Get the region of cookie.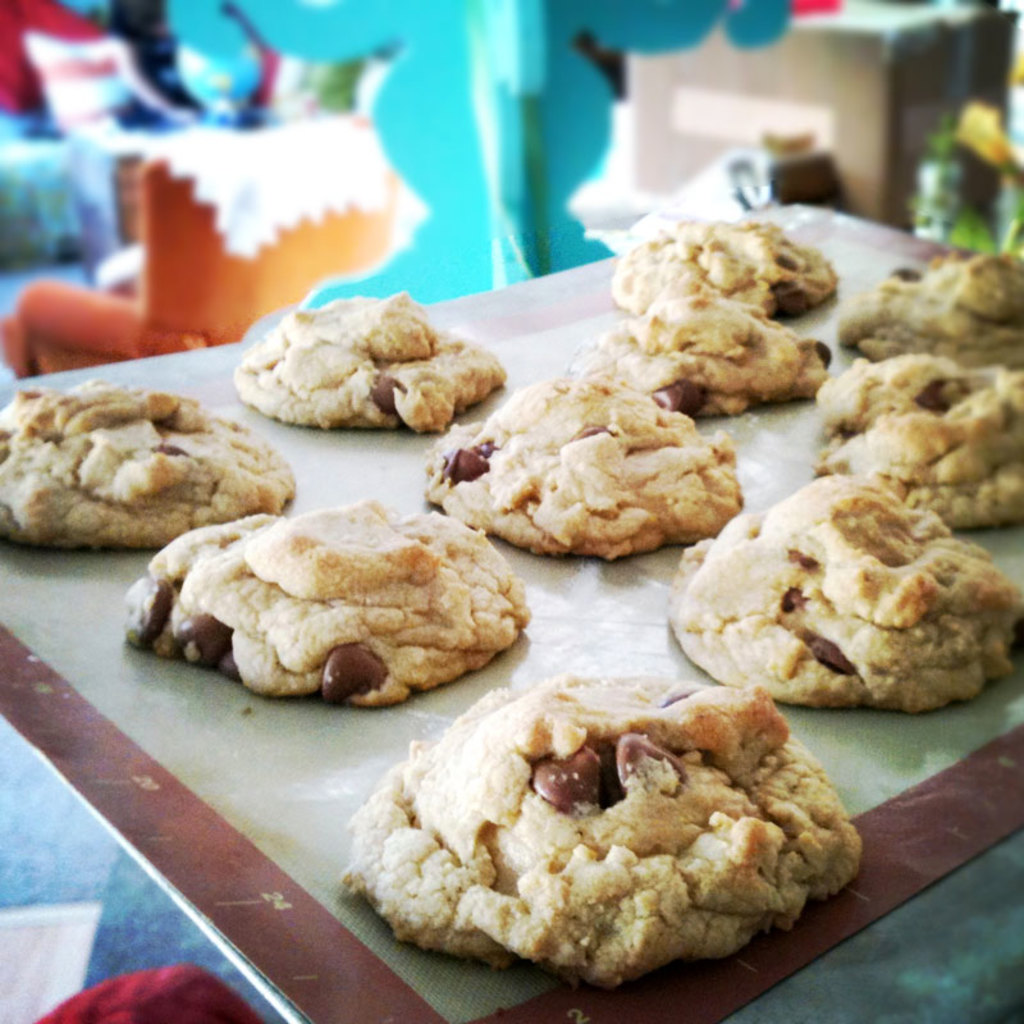
bbox=(613, 212, 841, 314).
